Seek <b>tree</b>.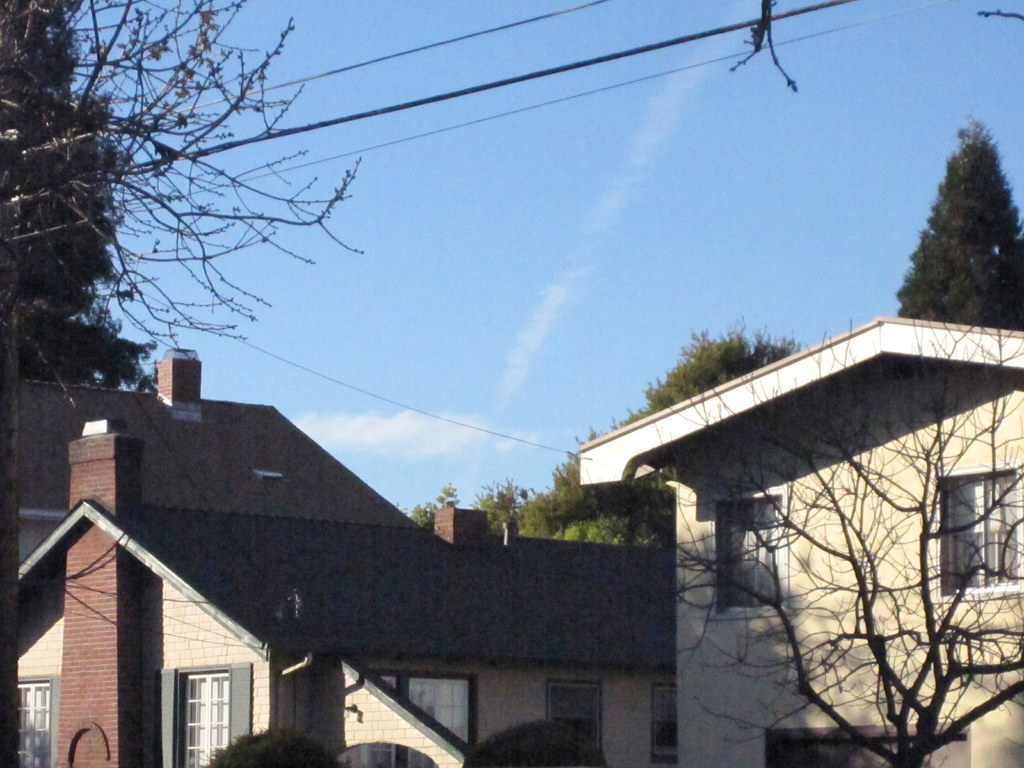
{"x1": 523, "y1": 420, "x2": 688, "y2": 579}.
